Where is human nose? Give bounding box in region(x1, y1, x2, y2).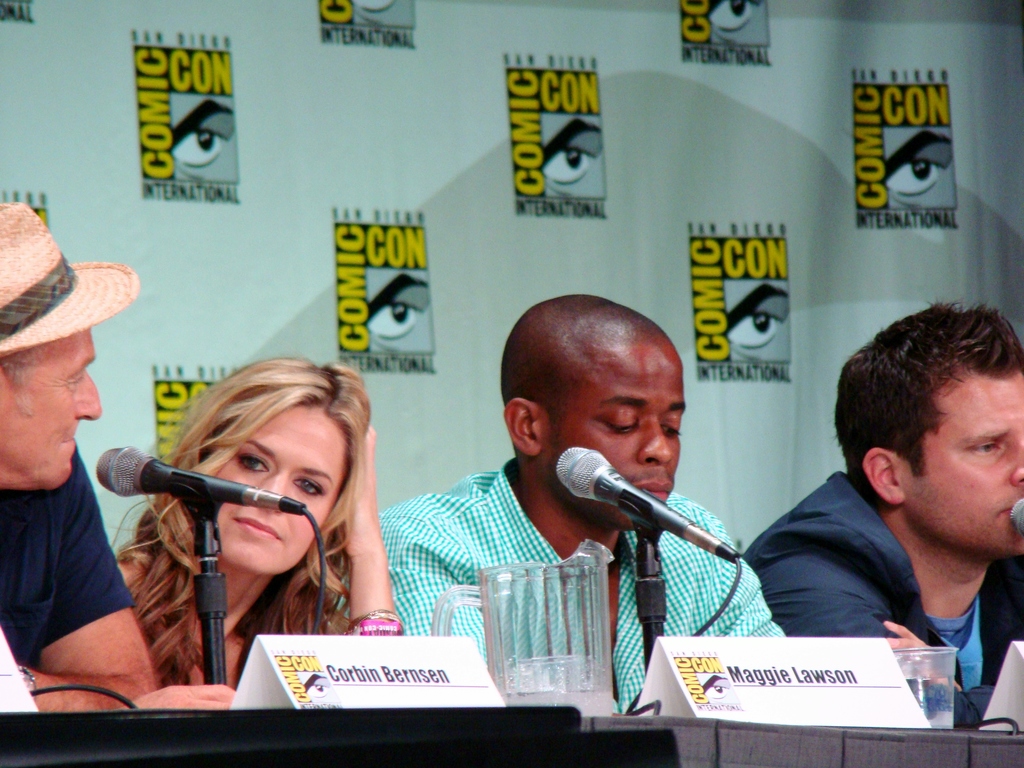
region(76, 373, 102, 422).
